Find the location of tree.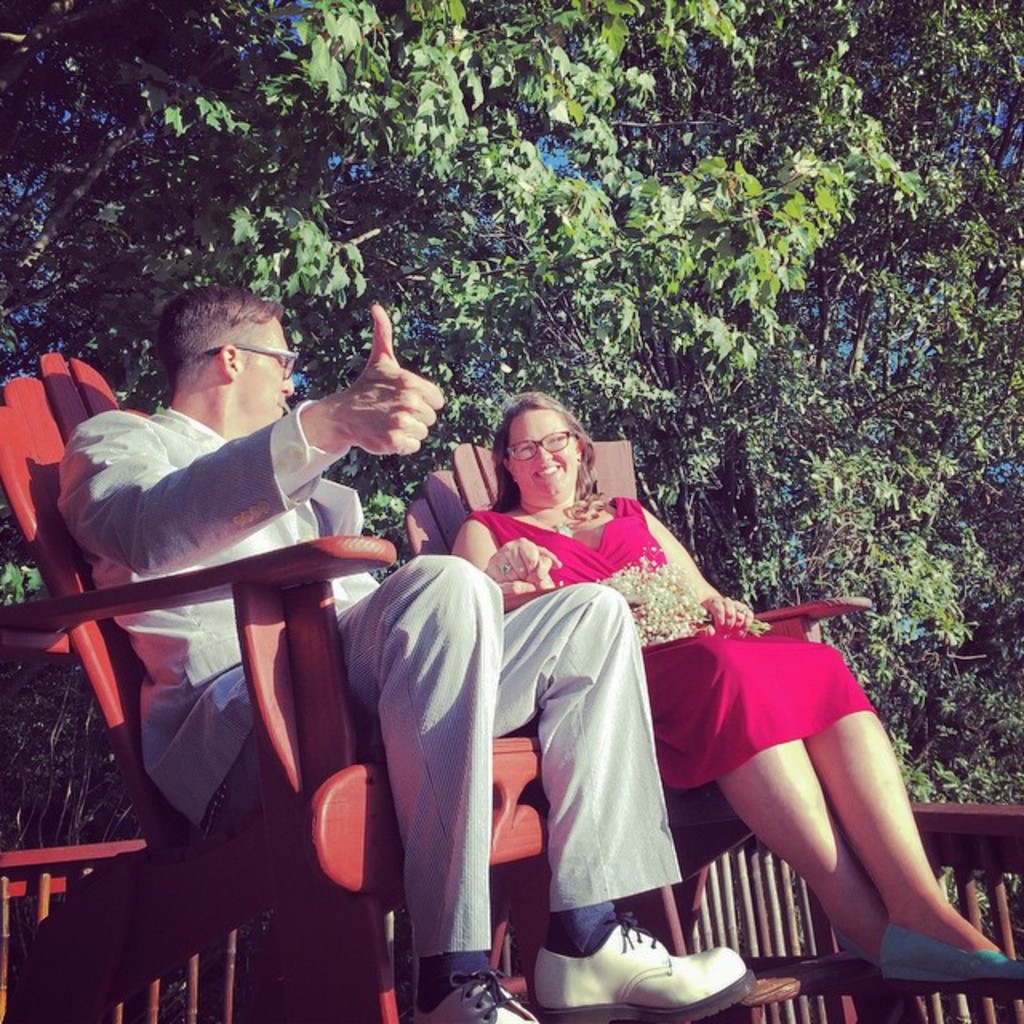
Location: <bbox>14, 0, 1021, 827</bbox>.
